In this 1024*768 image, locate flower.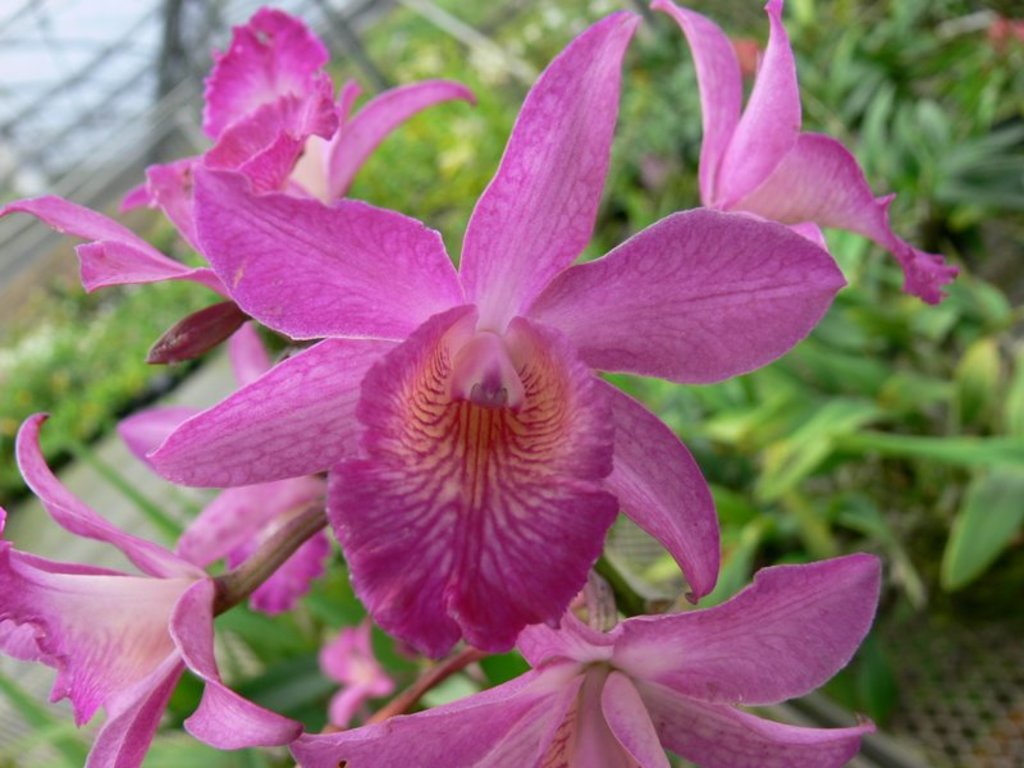
Bounding box: (x1=124, y1=14, x2=893, y2=698).
